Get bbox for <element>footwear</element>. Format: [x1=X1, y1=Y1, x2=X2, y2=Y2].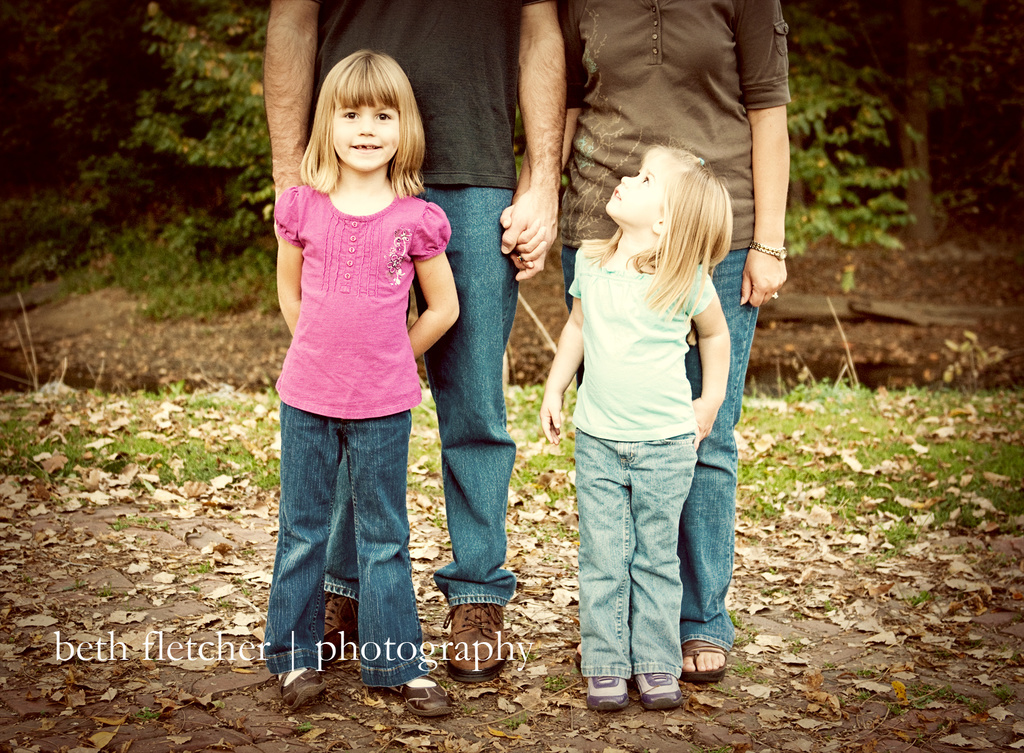
[x1=438, y1=601, x2=517, y2=703].
